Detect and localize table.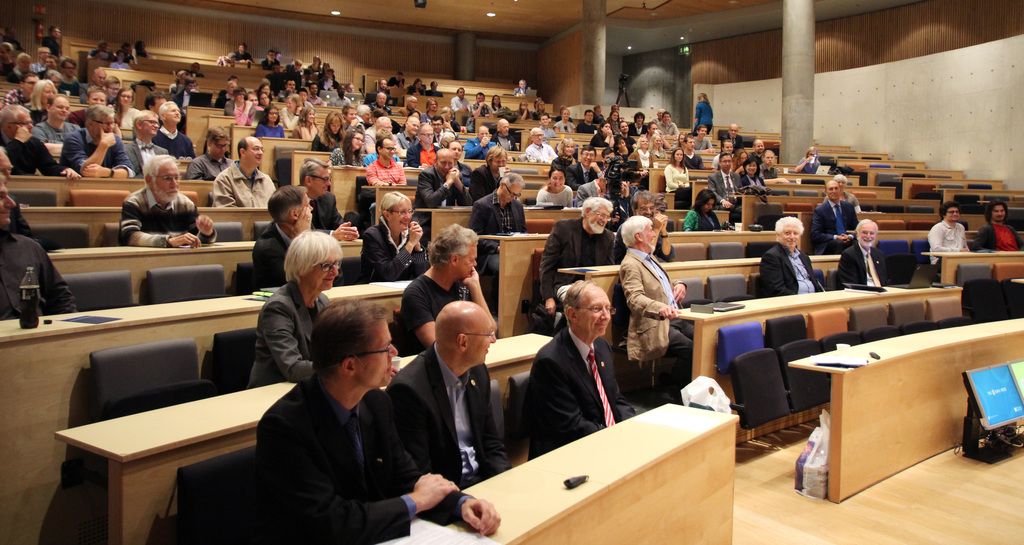
Localized at rect(813, 143, 881, 158).
